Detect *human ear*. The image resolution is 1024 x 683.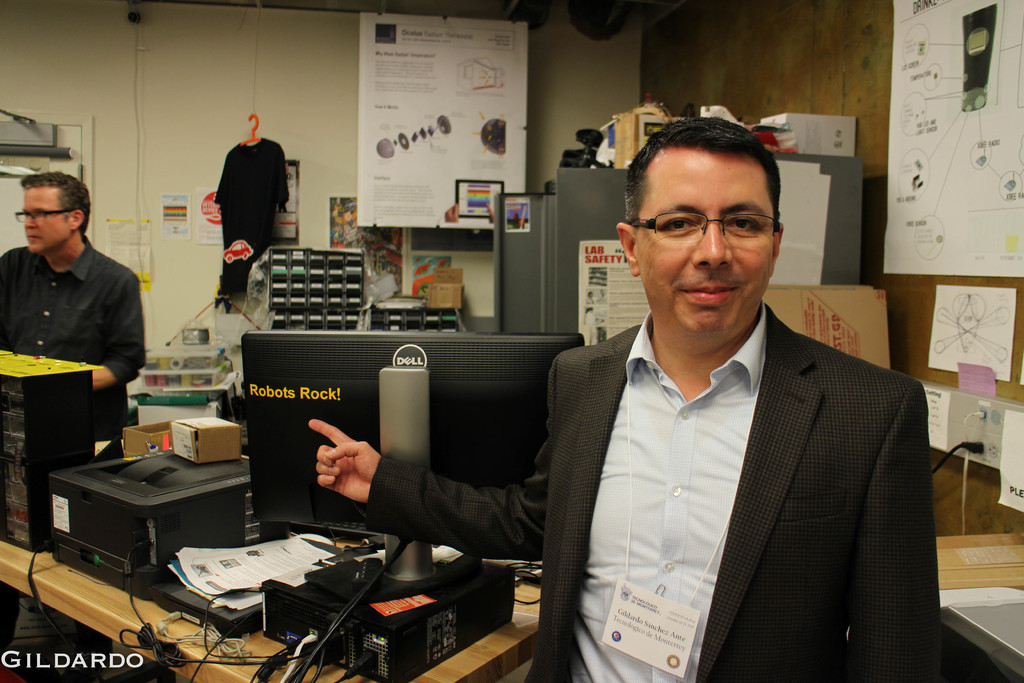
box(617, 222, 643, 279).
